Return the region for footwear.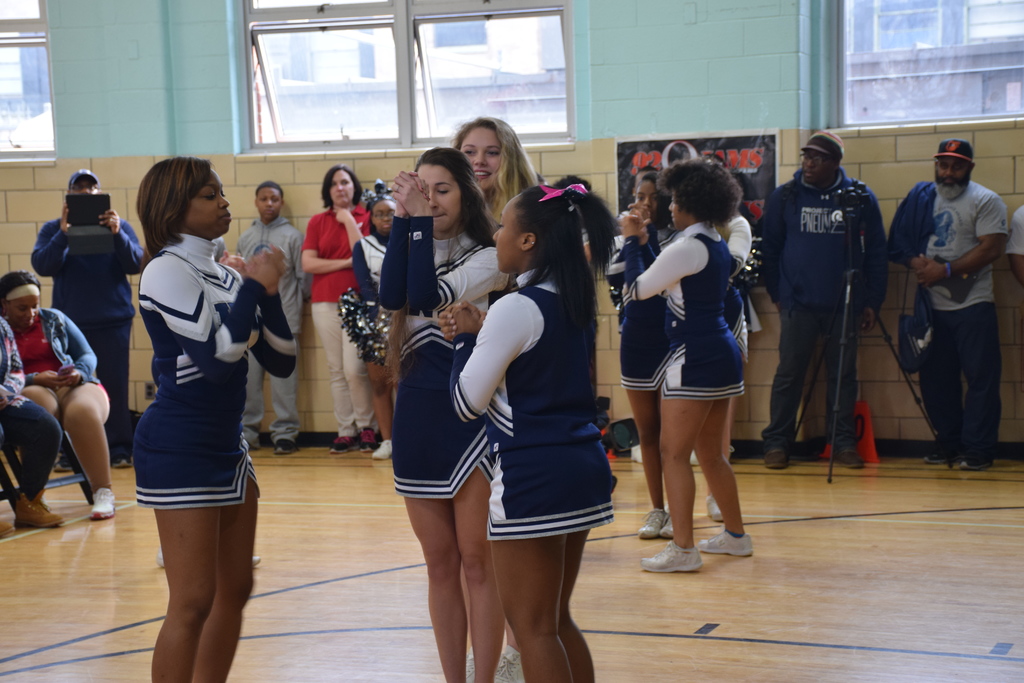
crop(836, 448, 866, 471).
